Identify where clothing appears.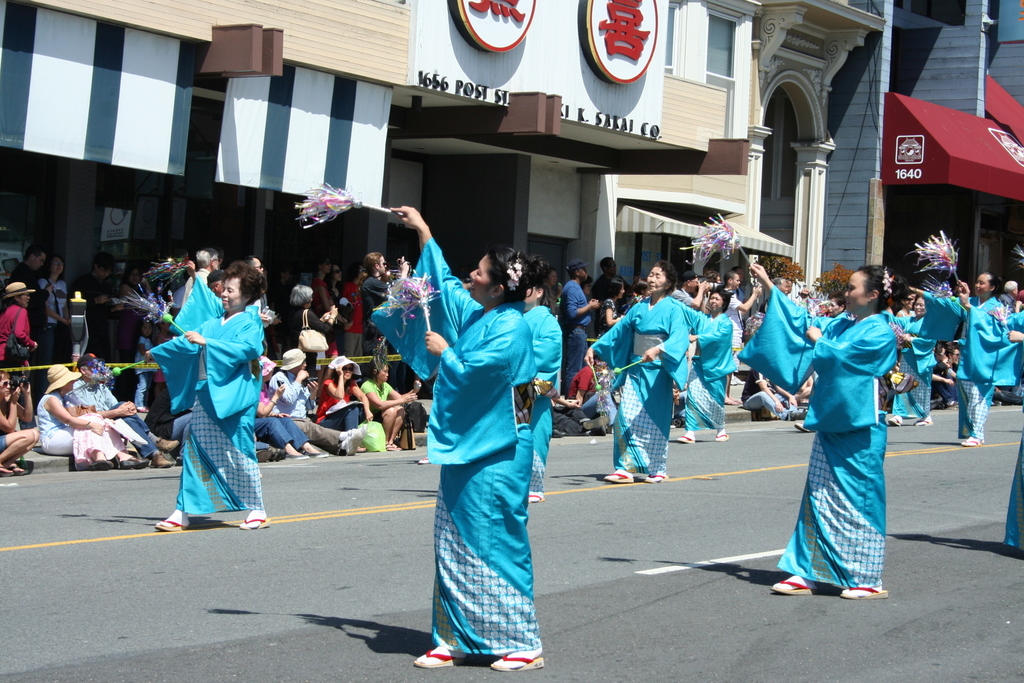
Appears at [left=669, top=286, right=700, bottom=310].
